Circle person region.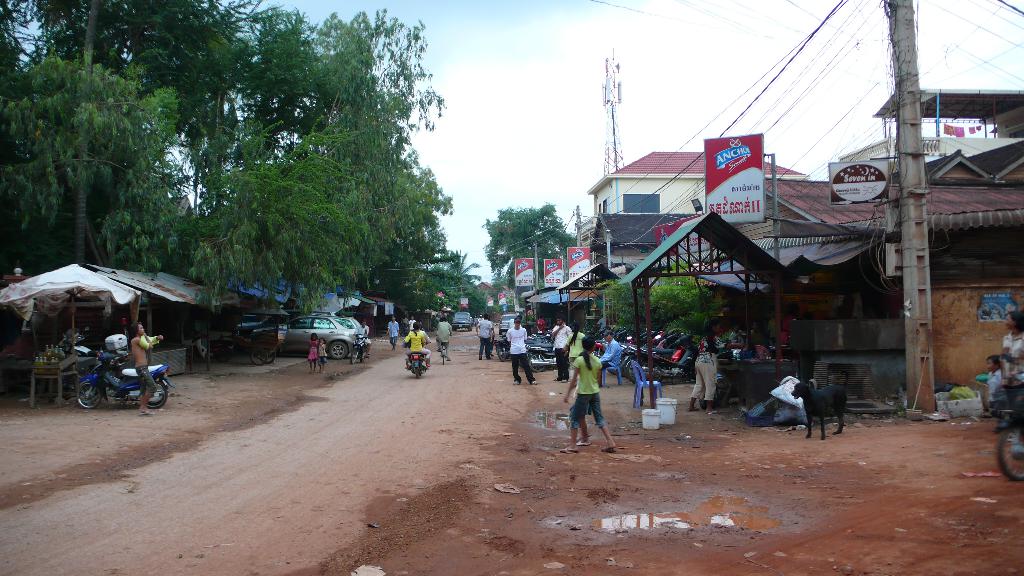
Region: {"x1": 988, "y1": 357, "x2": 996, "y2": 410}.
